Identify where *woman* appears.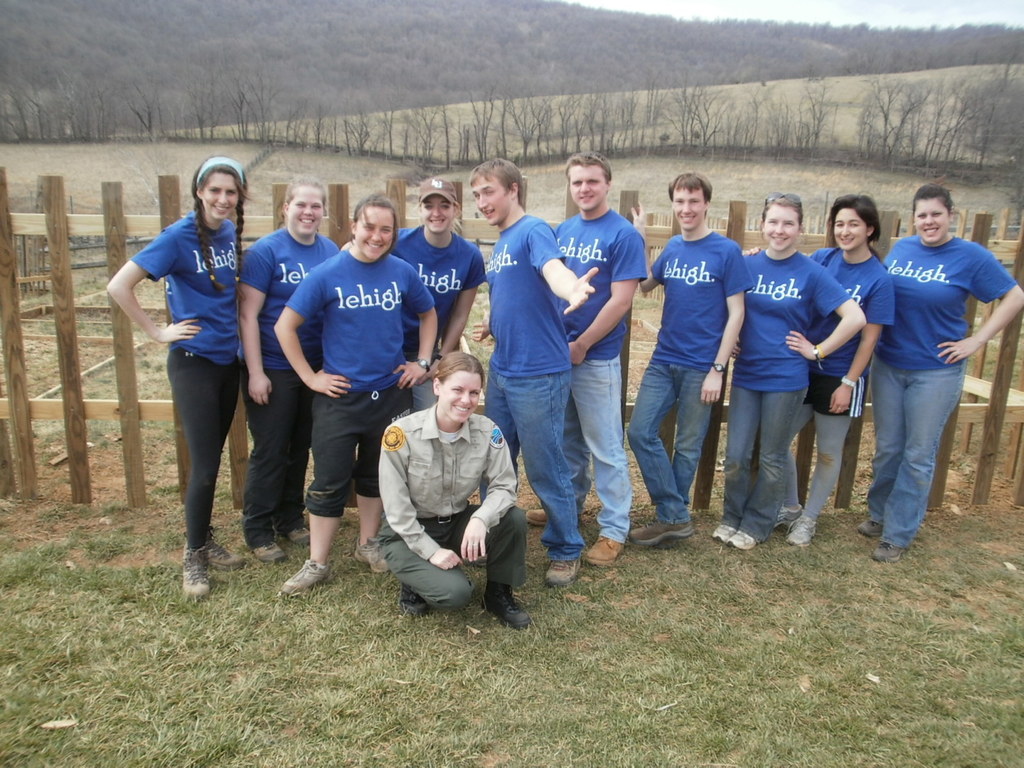
Appears at l=232, t=177, r=346, b=565.
